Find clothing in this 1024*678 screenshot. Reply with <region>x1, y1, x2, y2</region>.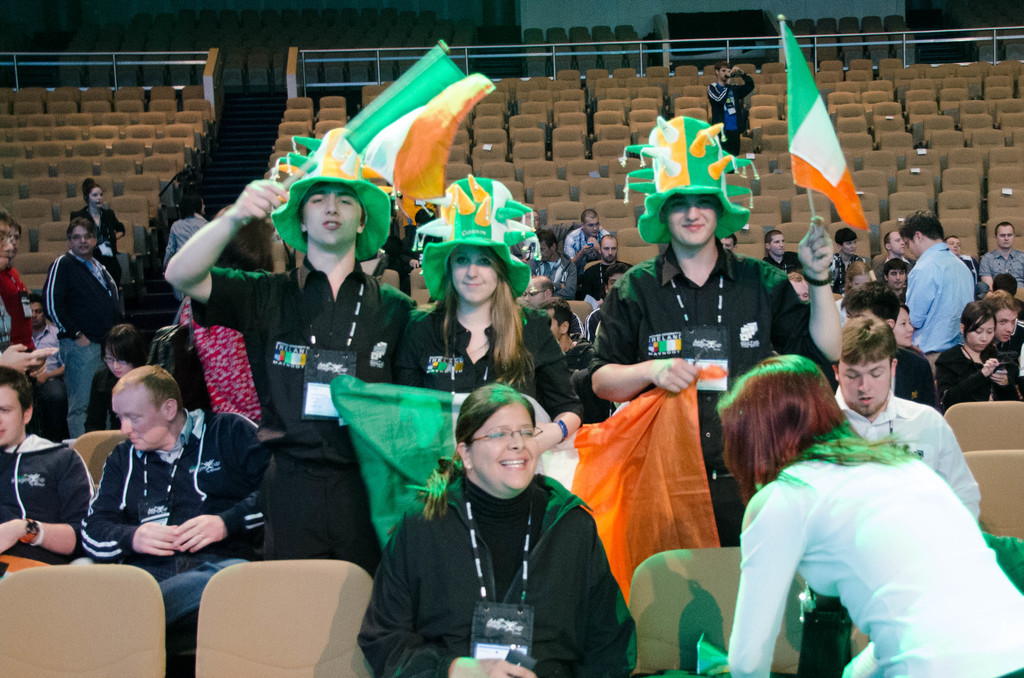
<region>939, 346, 1021, 410</region>.
